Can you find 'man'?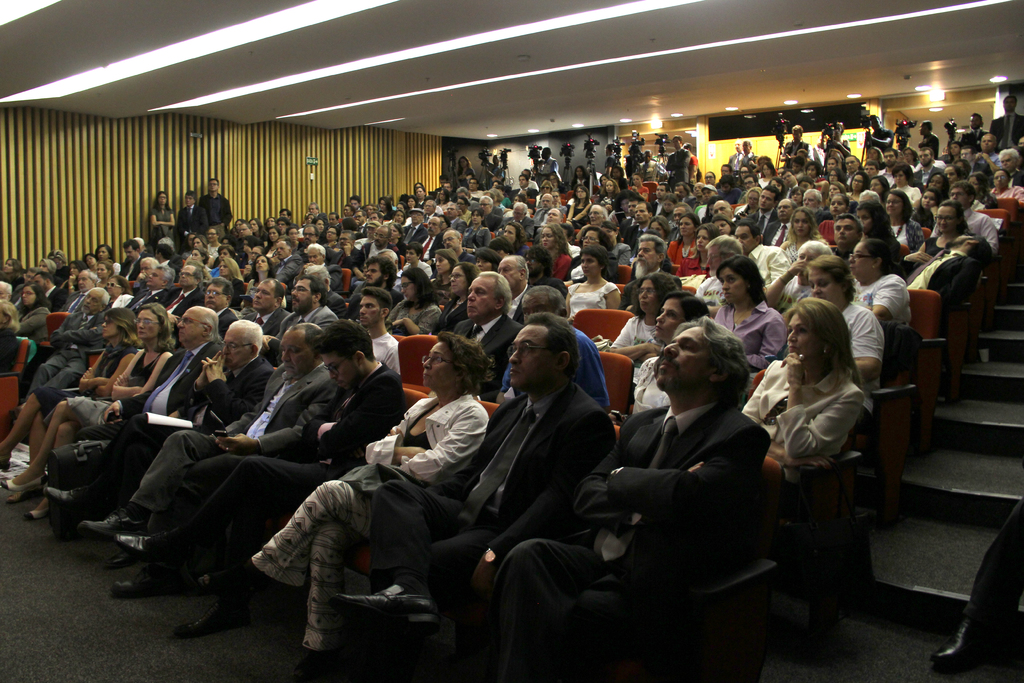
Yes, bounding box: {"left": 354, "top": 210, "right": 366, "bottom": 233}.
